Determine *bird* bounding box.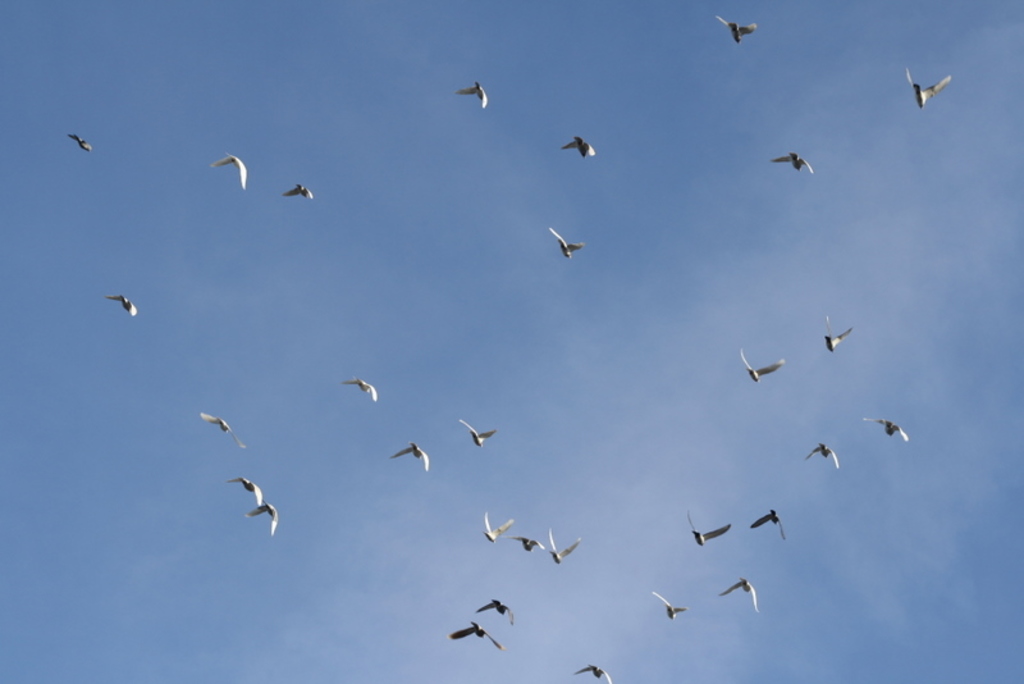
Determined: (left=576, top=660, right=613, bottom=683).
